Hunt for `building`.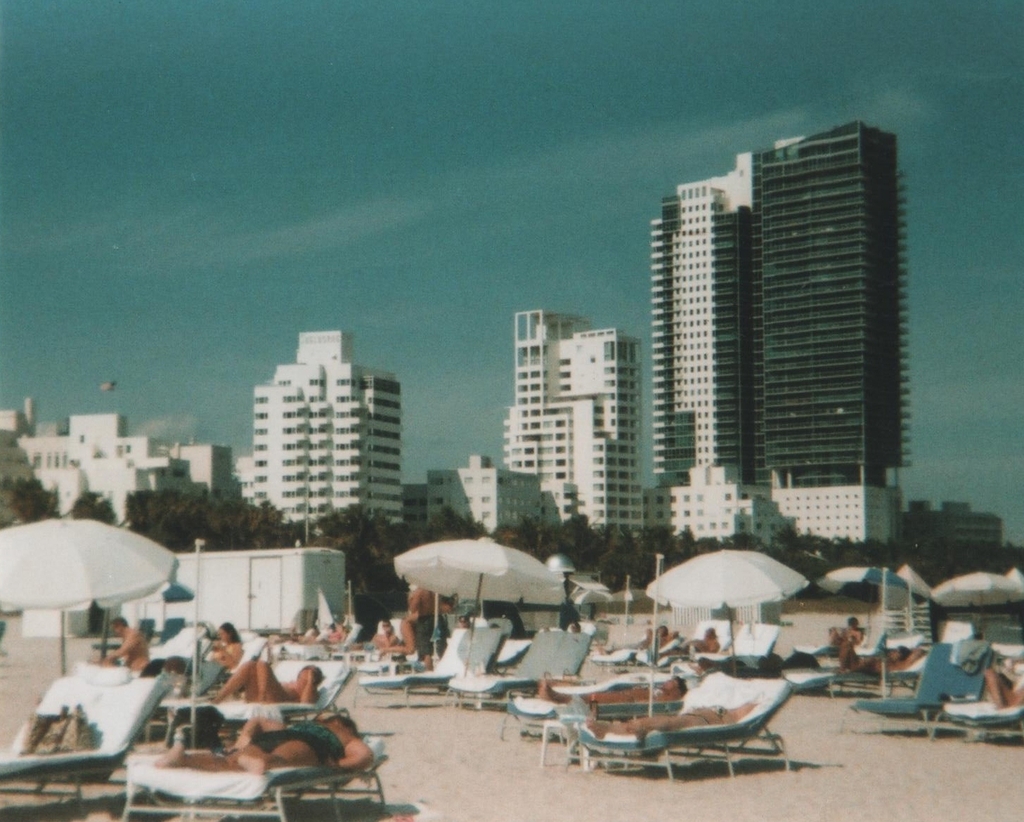
Hunted down at [left=761, top=120, right=912, bottom=560].
